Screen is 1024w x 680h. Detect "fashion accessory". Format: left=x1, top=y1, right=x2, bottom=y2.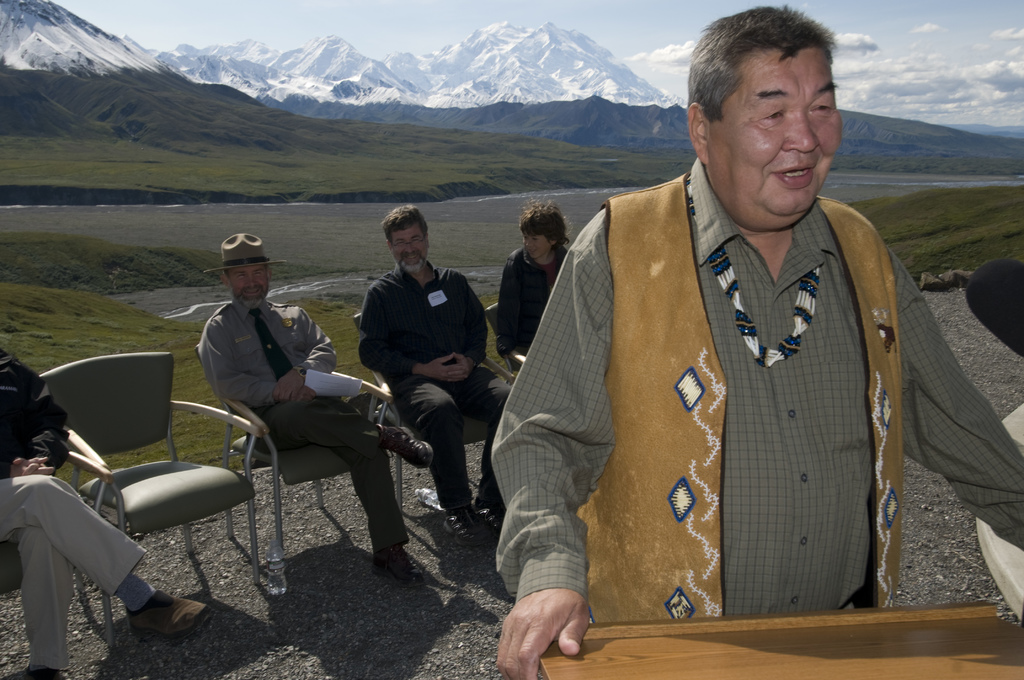
left=207, top=234, right=283, bottom=278.
